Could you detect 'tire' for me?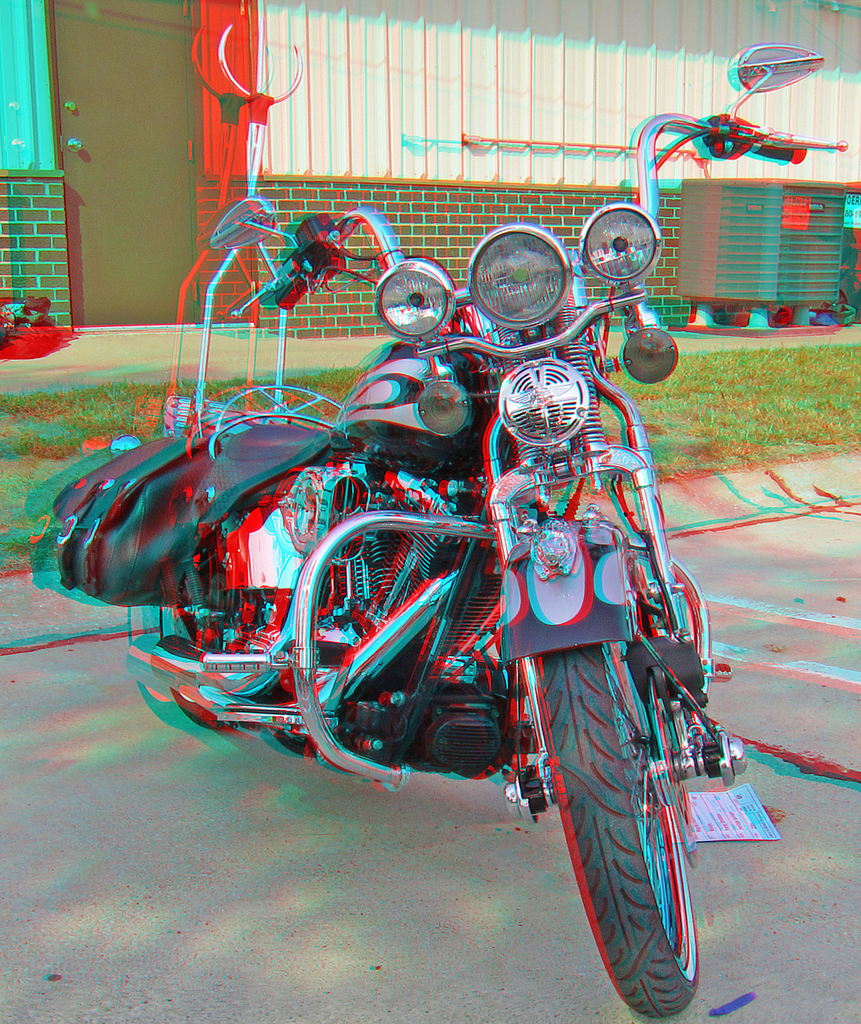
Detection result: [x1=563, y1=630, x2=693, y2=1017].
